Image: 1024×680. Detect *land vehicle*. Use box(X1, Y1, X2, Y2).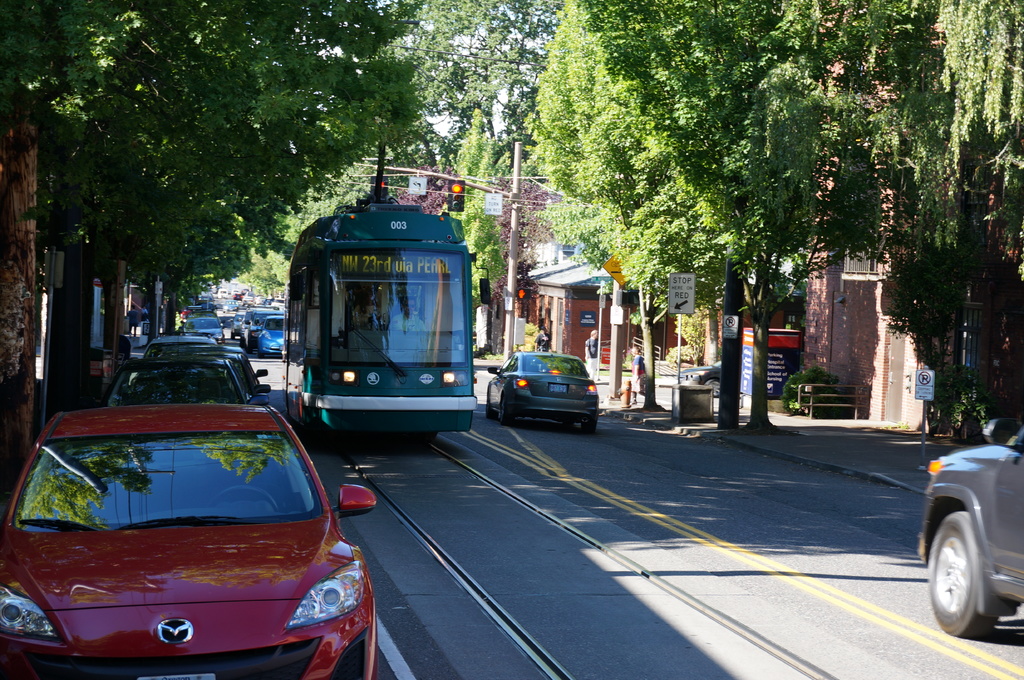
box(247, 312, 270, 352).
